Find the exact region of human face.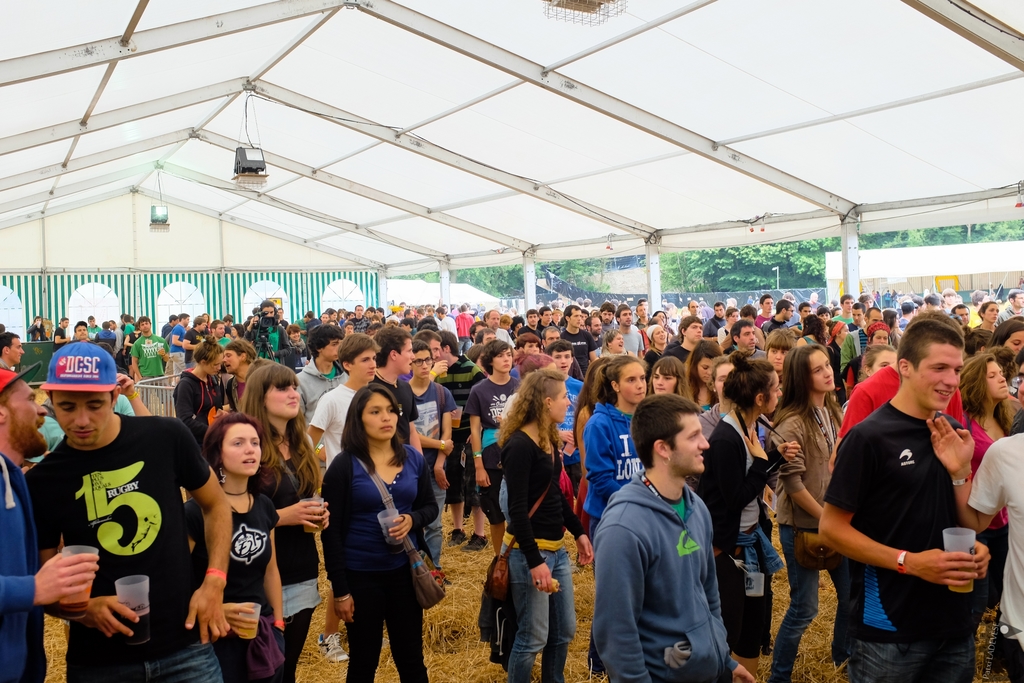
Exact region: locate(261, 305, 275, 316).
